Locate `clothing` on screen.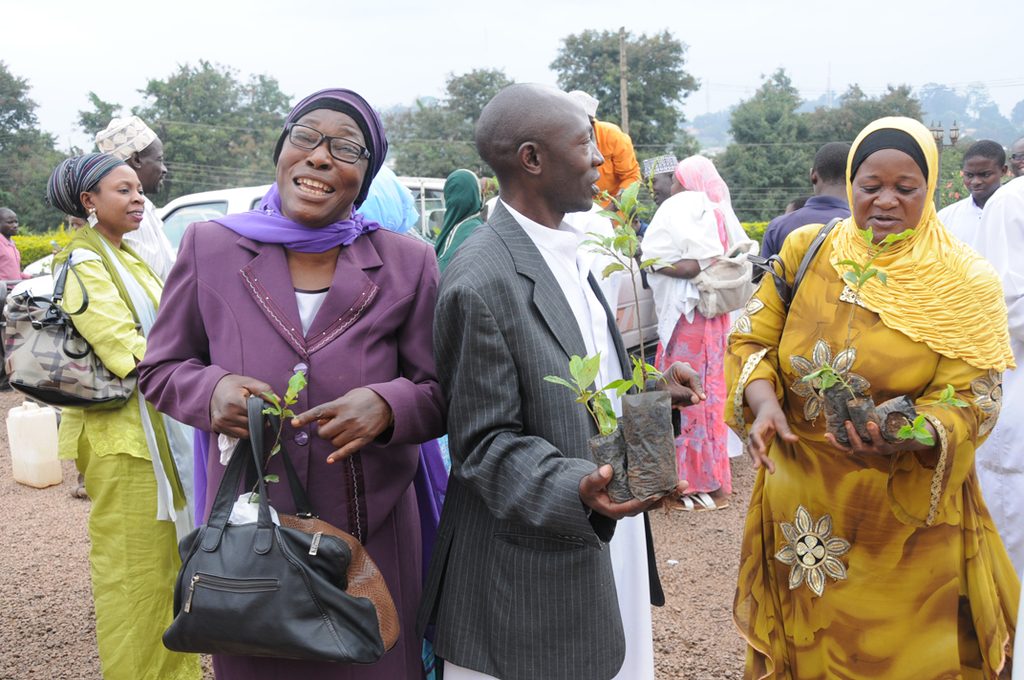
On screen at [95,163,147,235].
